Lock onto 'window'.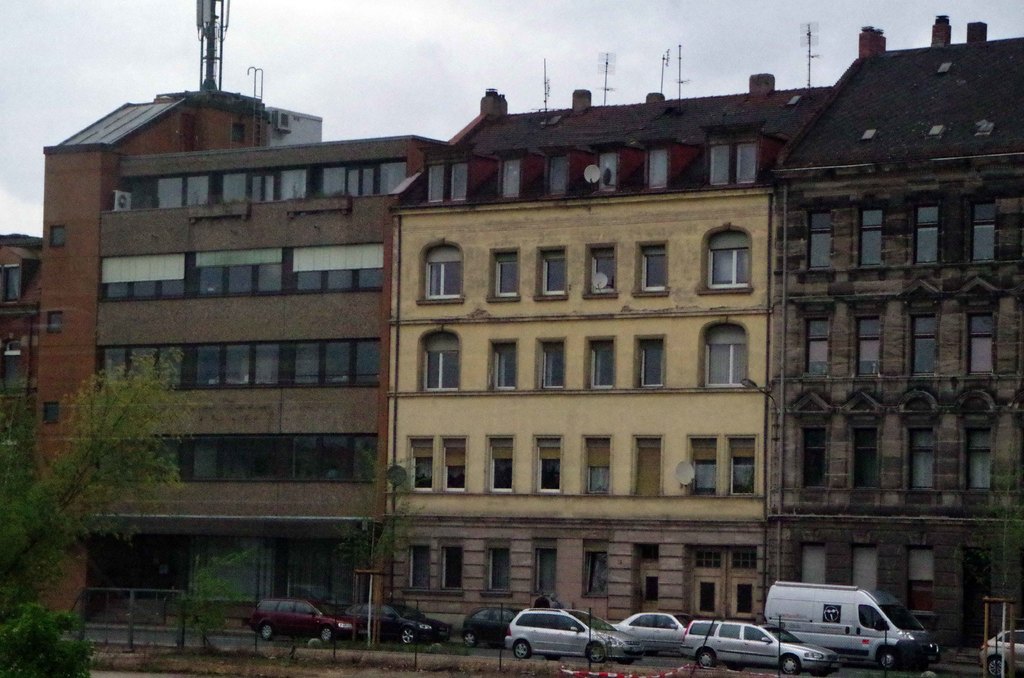
Locked: left=897, top=418, right=935, bottom=493.
